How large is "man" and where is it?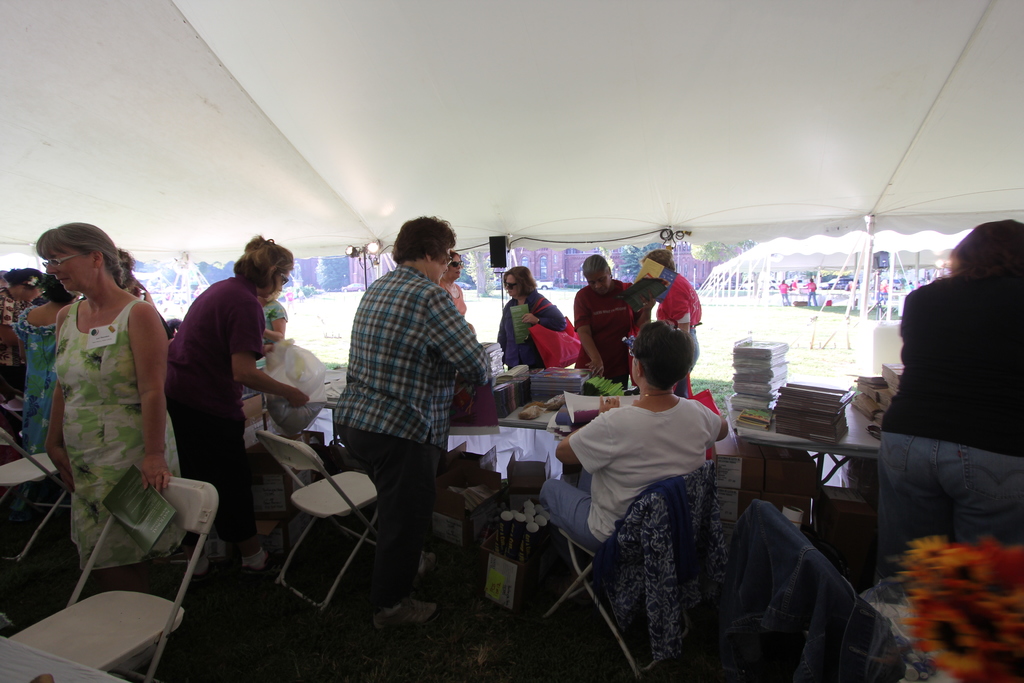
Bounding box: l=324, t=220, r=492, b=620.
